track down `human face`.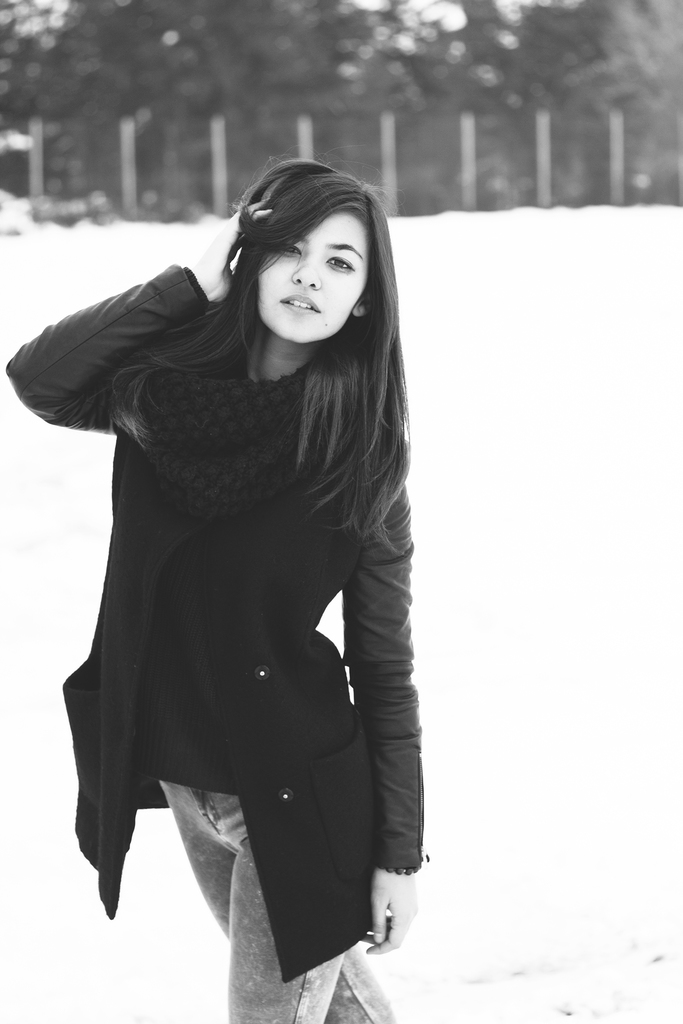
Tracked to {"x1": 257, "y1": 218, "x2": 369, "y2": 344}.
